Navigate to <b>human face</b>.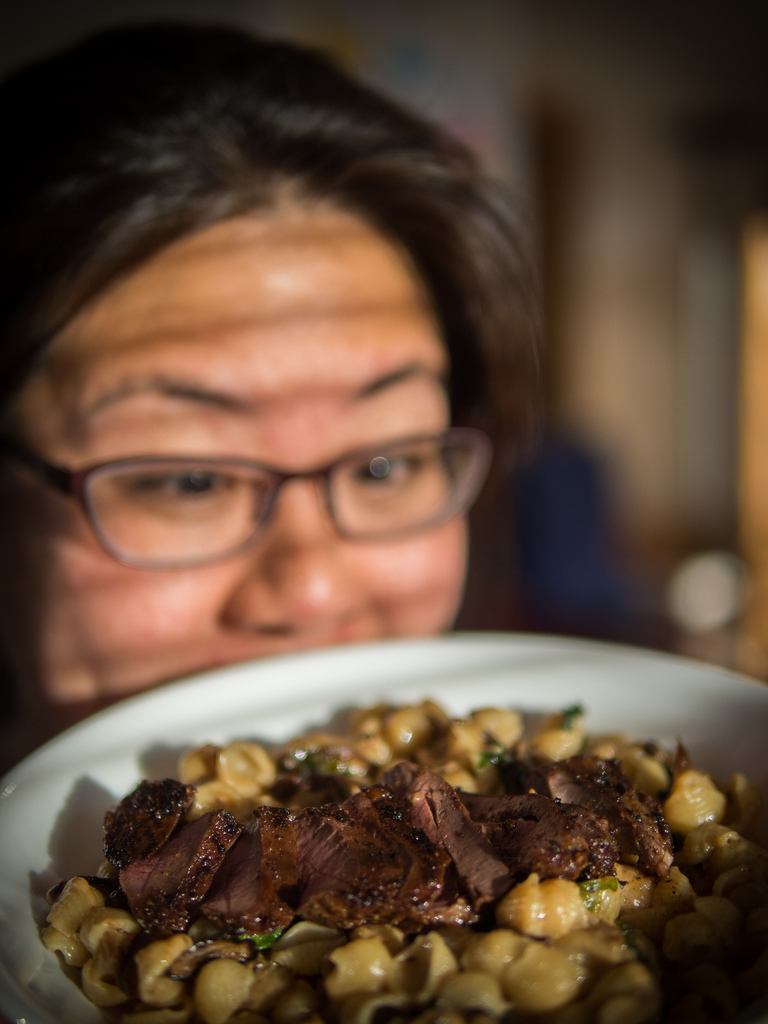
Navigation target: [4, 221, 479, 714].
